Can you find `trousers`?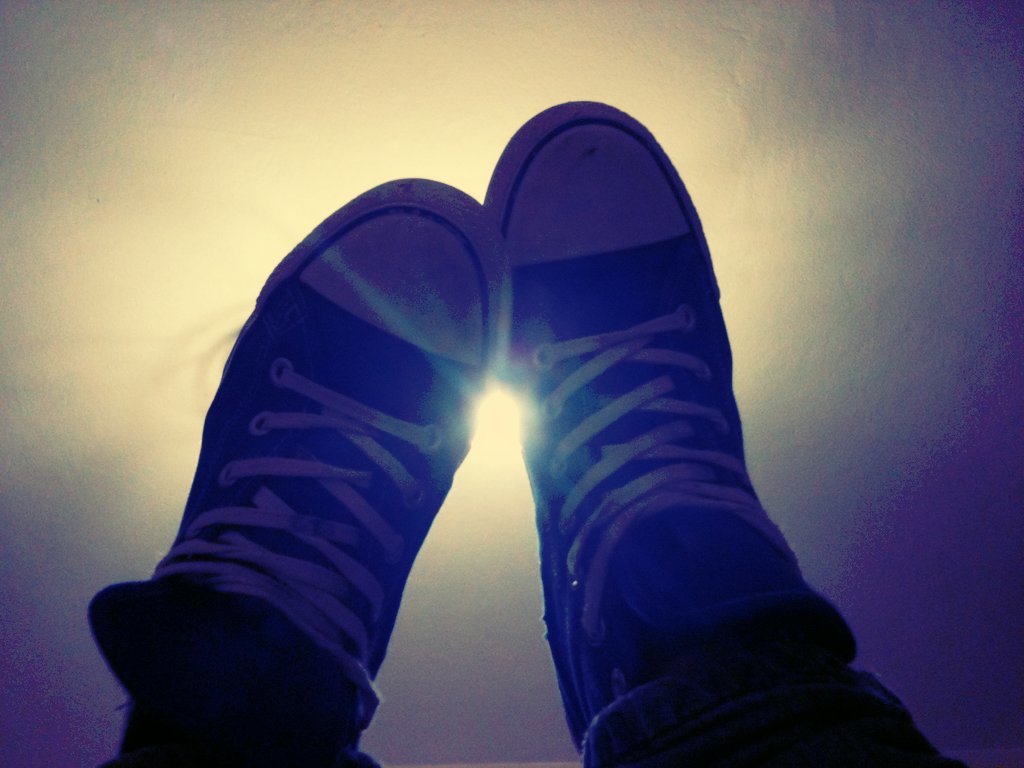
Yes, bounding box: [x1=83, y1=566, x2=969, y2=767].
